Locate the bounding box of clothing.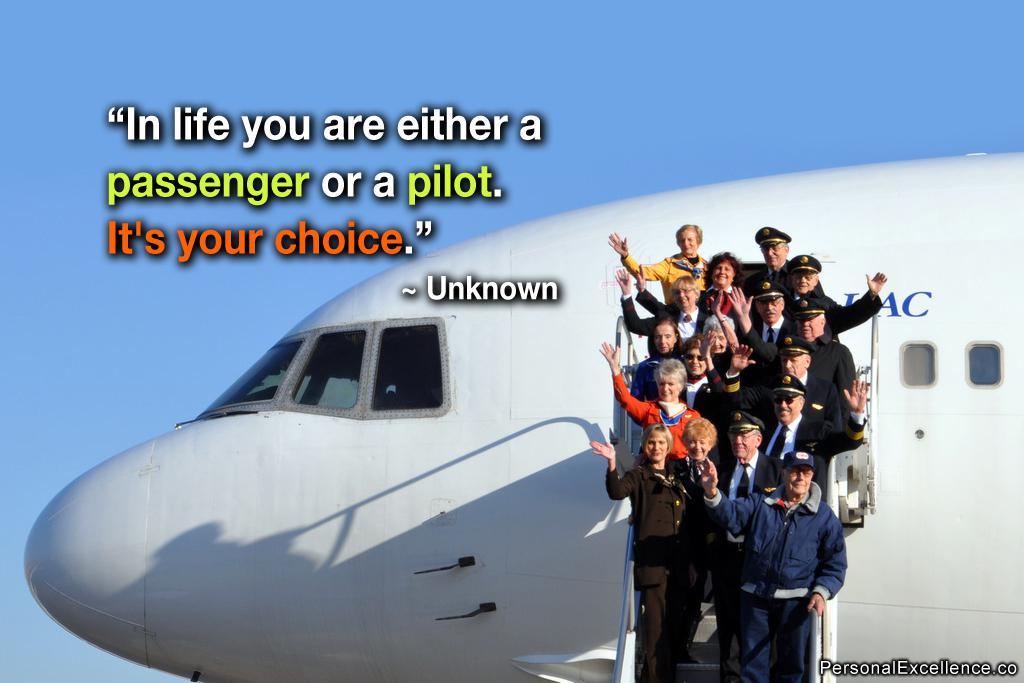
Bounding box: (x1=667, y1=452, x2=728, y2=522).
